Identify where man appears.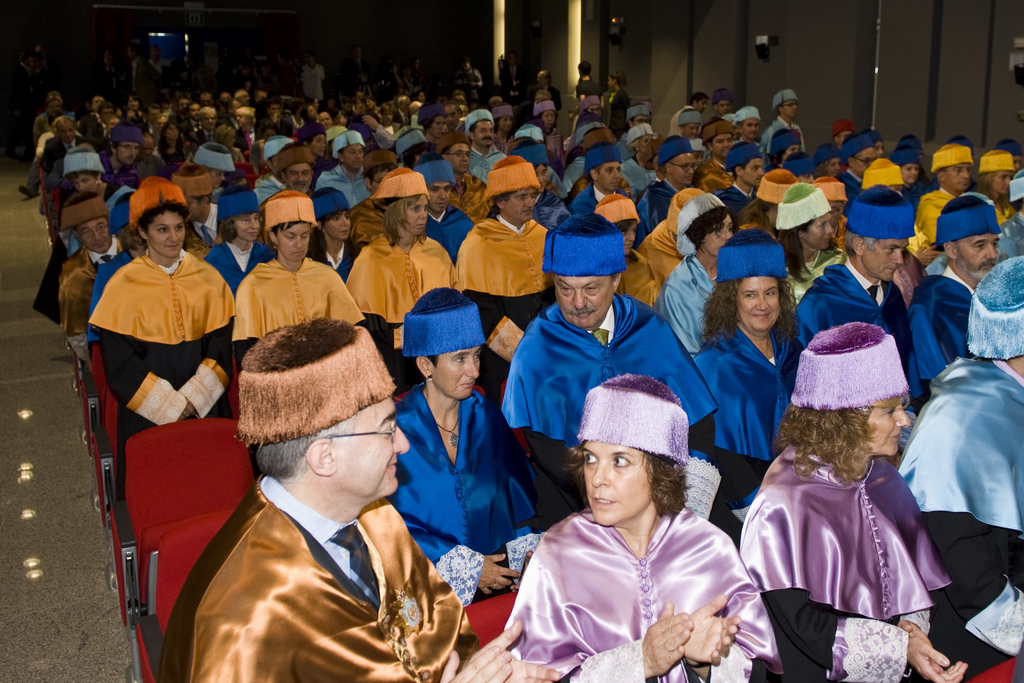
Appears at 710/91/740/124.
